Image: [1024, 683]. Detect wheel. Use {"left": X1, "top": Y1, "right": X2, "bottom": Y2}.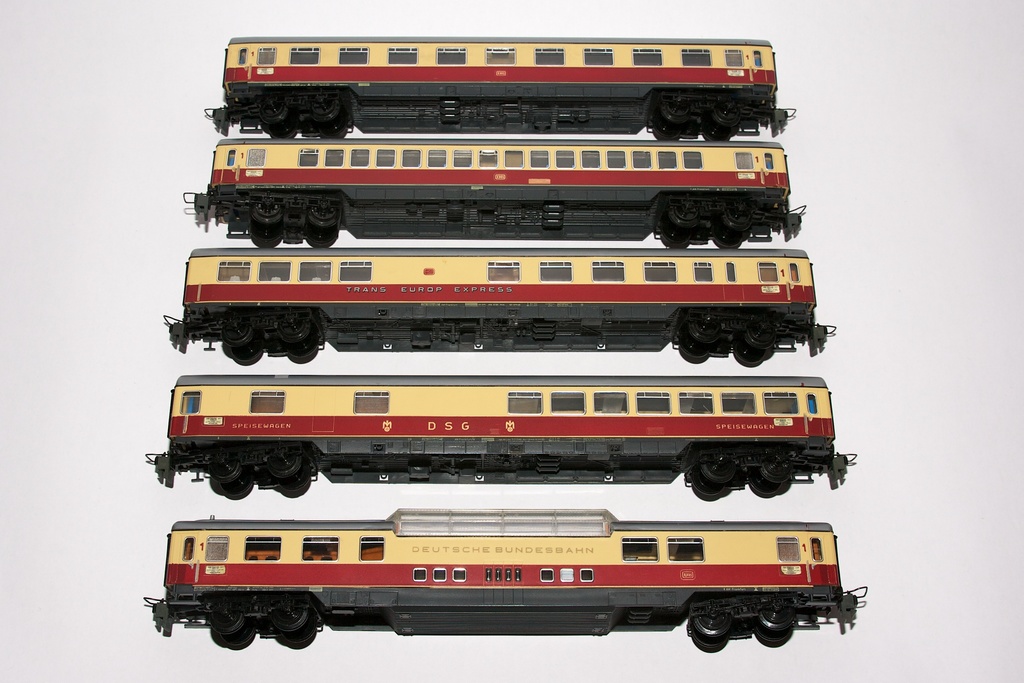
{"left": 319, "top": 123, "right": 345, "bottom": 138}.
